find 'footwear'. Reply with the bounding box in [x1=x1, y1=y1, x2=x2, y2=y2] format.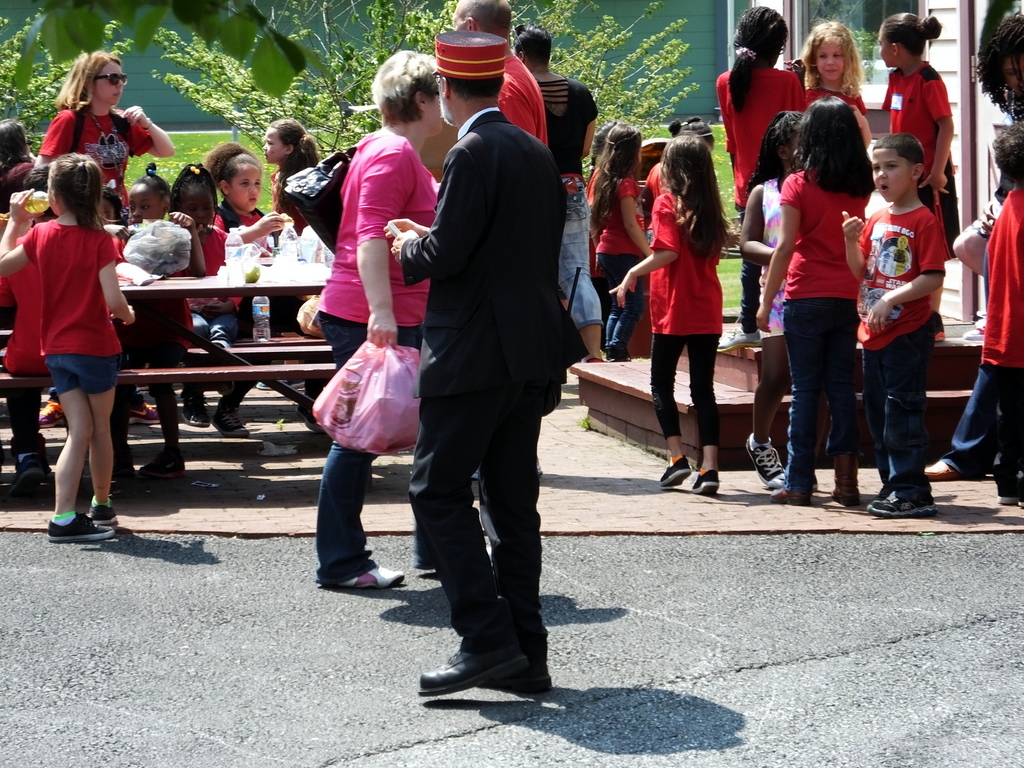
[x1=475, y1=650, x2=553, y2=692].
